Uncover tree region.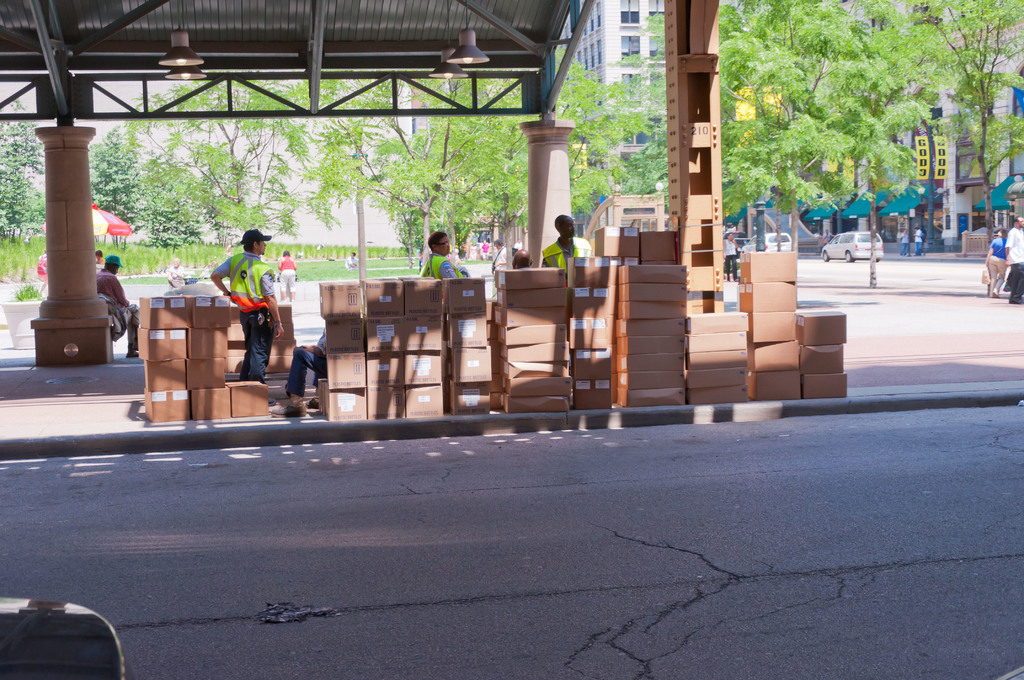
Uncovered: l=96, t=70, r=352, b=271.
